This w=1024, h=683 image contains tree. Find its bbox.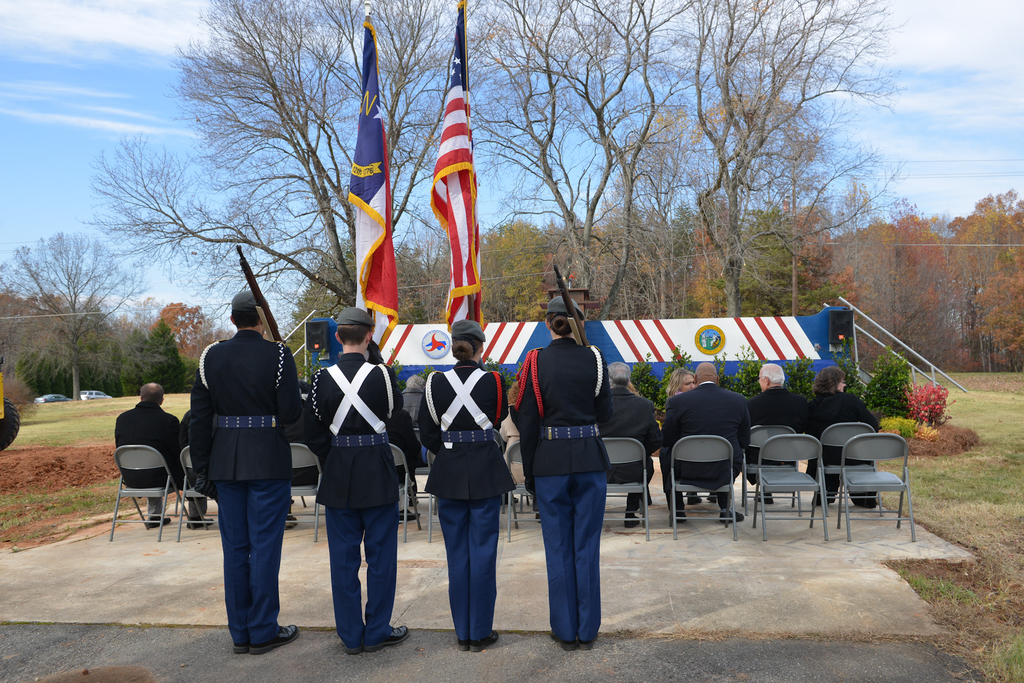
[88, 0, 507, 392].
